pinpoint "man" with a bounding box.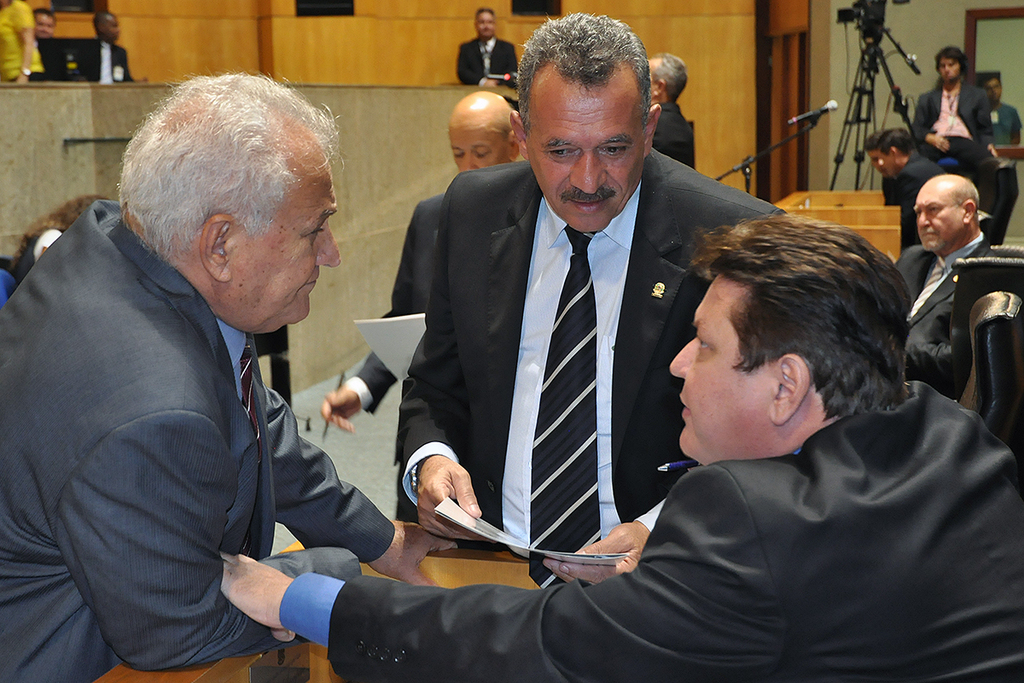
x1=453 y1=10 x2=516 y2=90.
